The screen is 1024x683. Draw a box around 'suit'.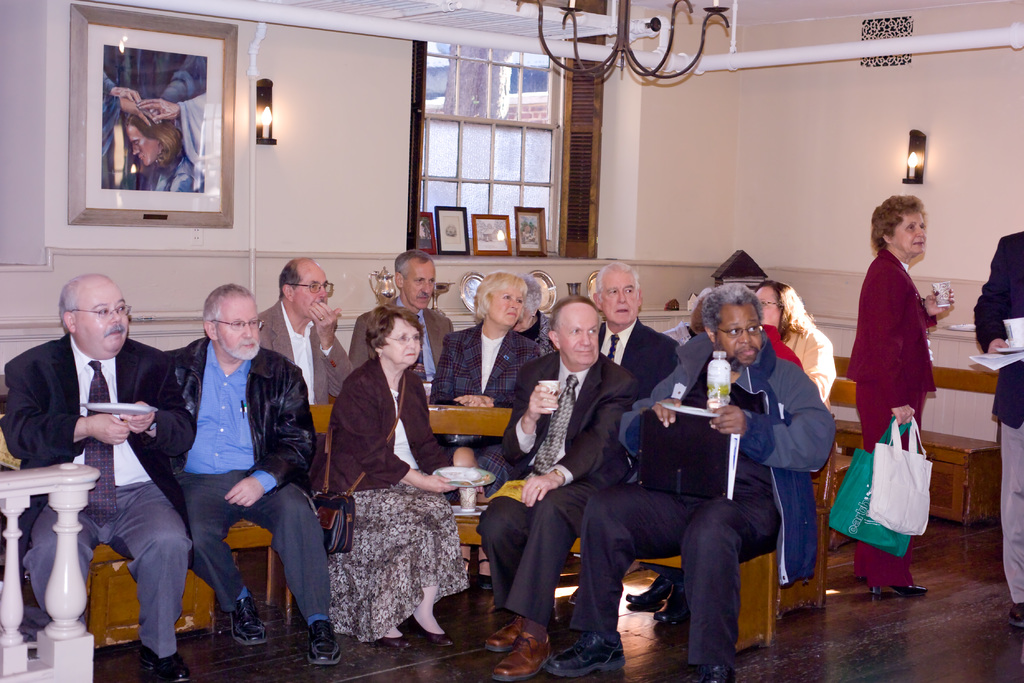
0 334 196 548.
